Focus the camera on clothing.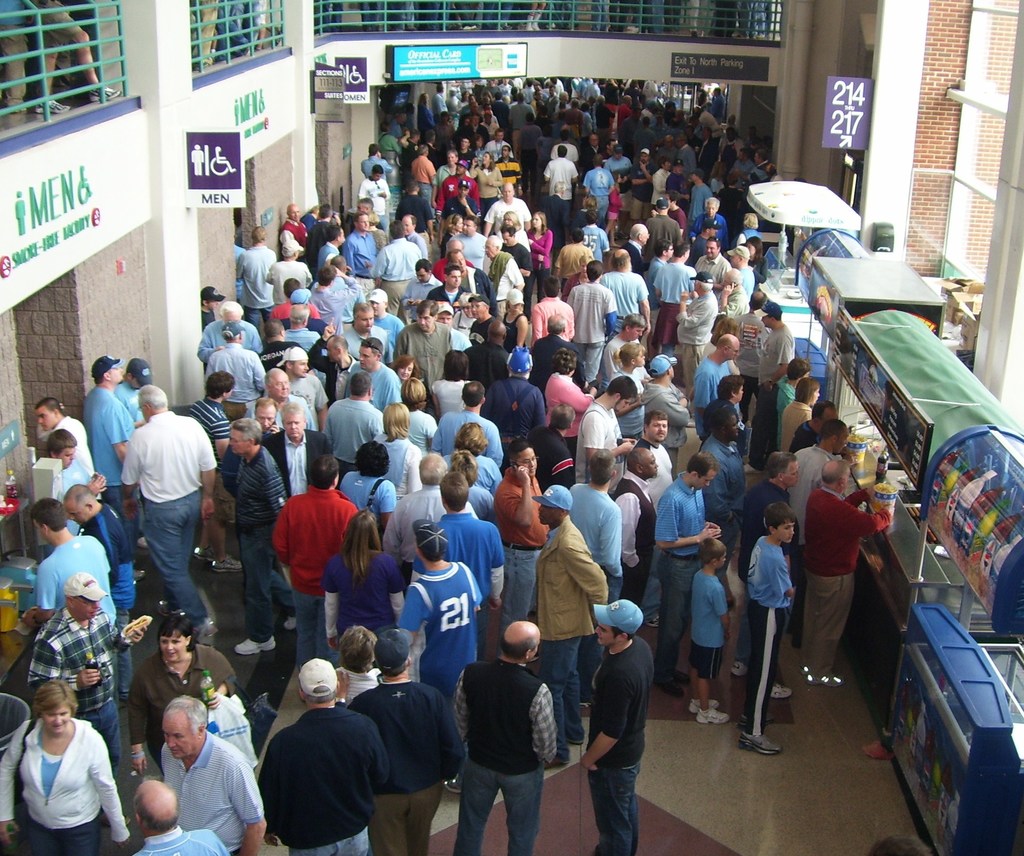
Focus region: box=[229, 0, 248, 30].
